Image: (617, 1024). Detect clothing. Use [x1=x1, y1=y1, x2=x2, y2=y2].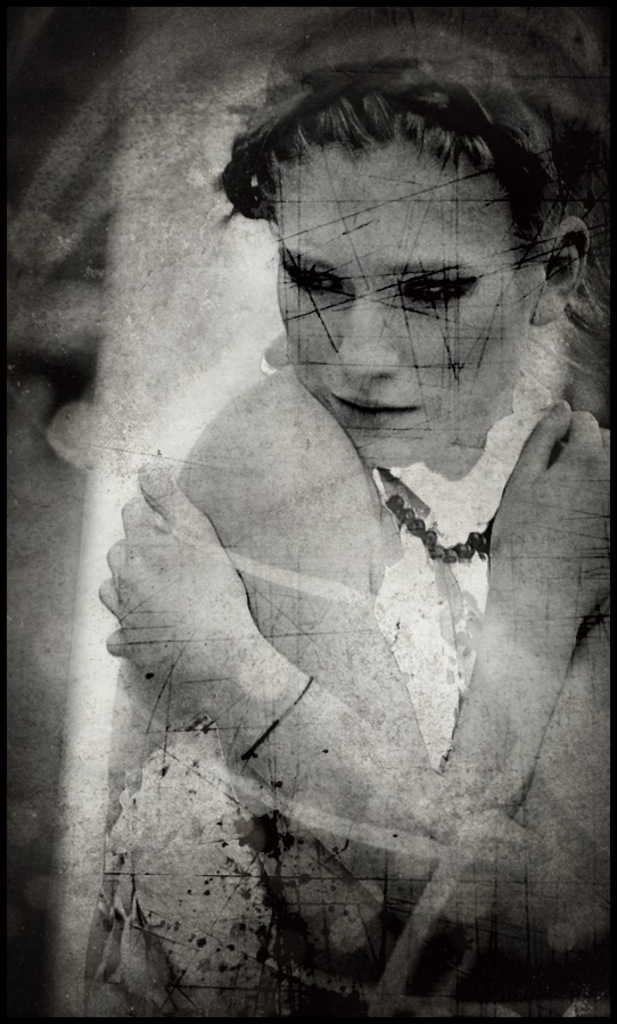
[x1=99, y1=368, x2=553, y2=1023].
